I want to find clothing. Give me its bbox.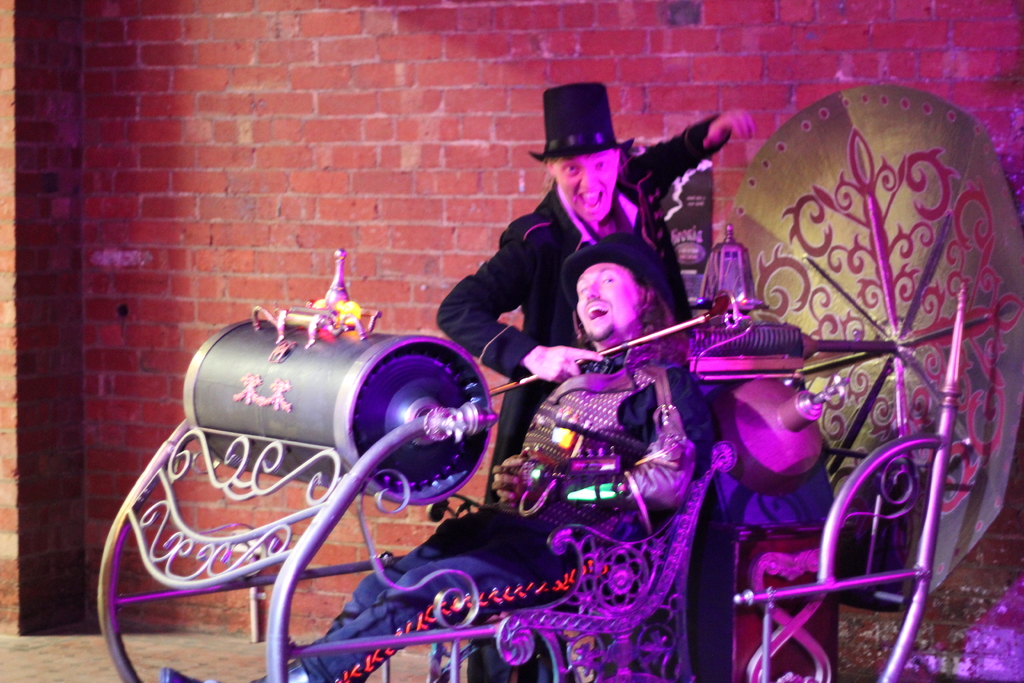
433:131:730:682.
